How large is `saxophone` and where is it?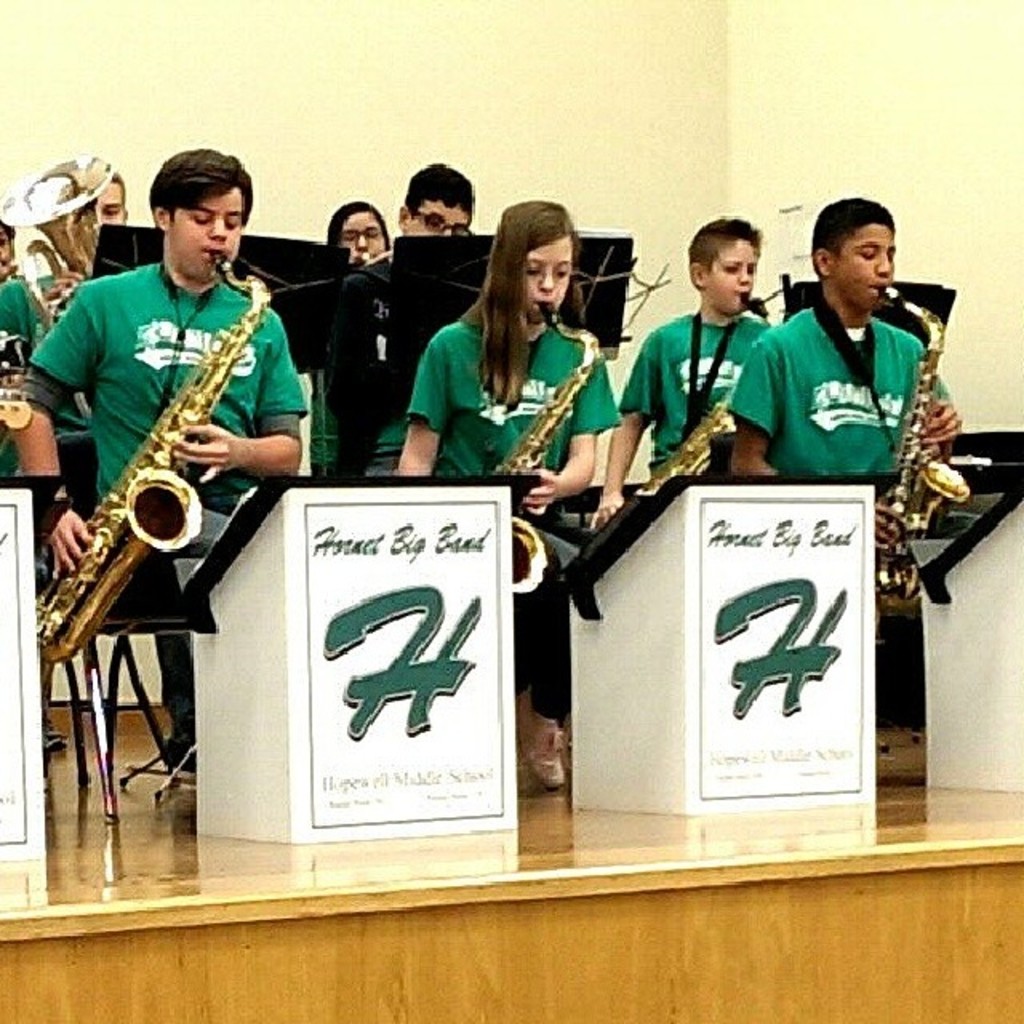
Bounding box: [626,283,781,504].
